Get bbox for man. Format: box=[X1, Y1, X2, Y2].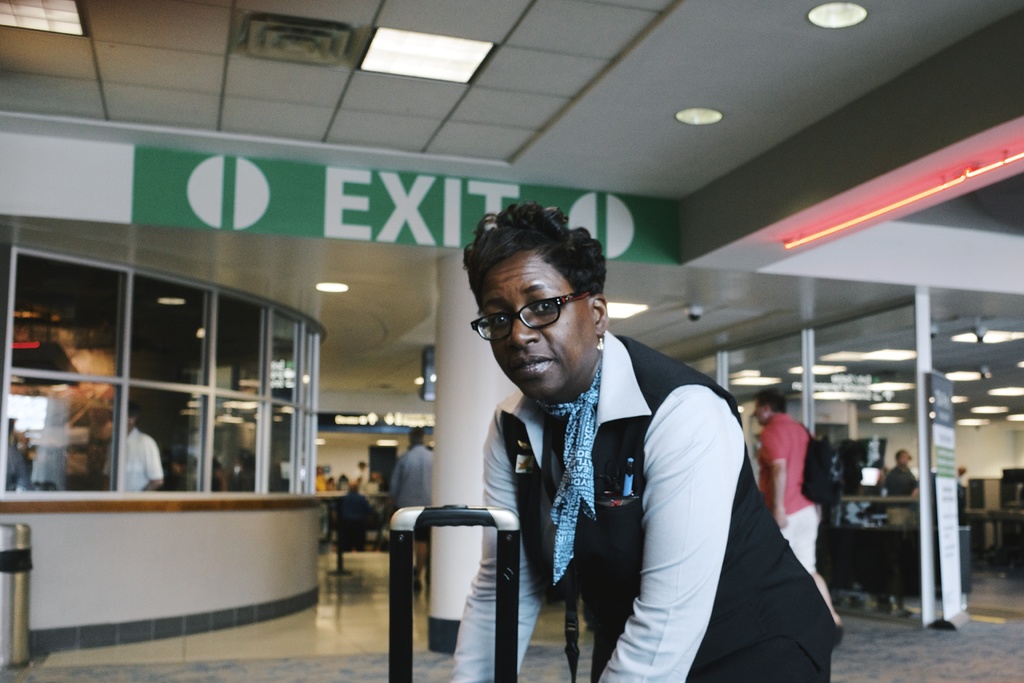
box=[749, 388, 845, 646].
